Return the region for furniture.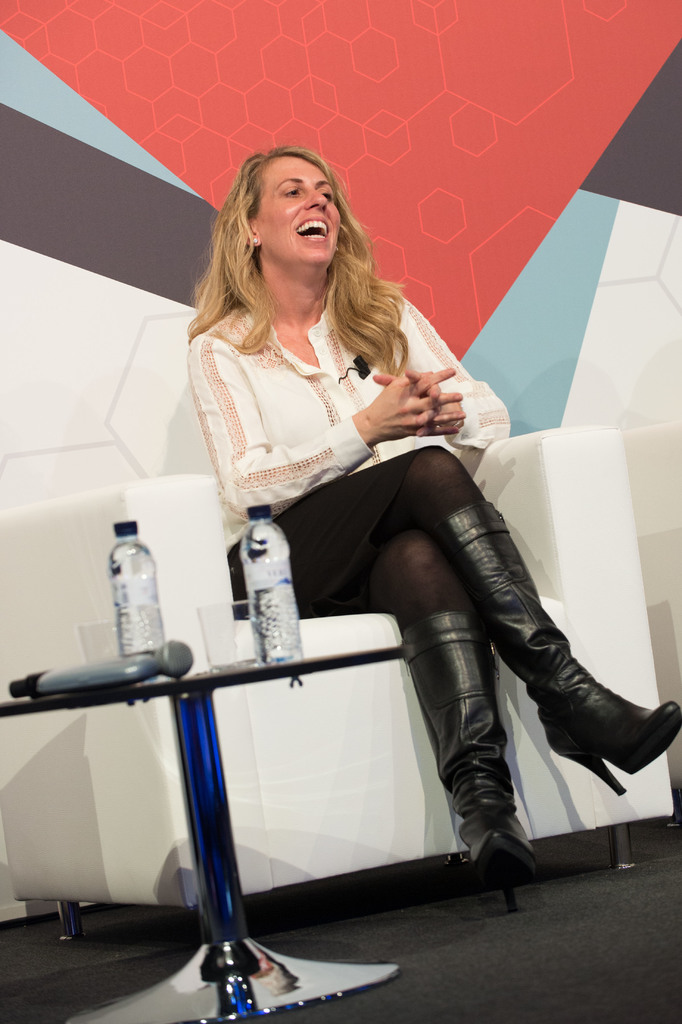
<region>622, 419, 681, 820</region>.
